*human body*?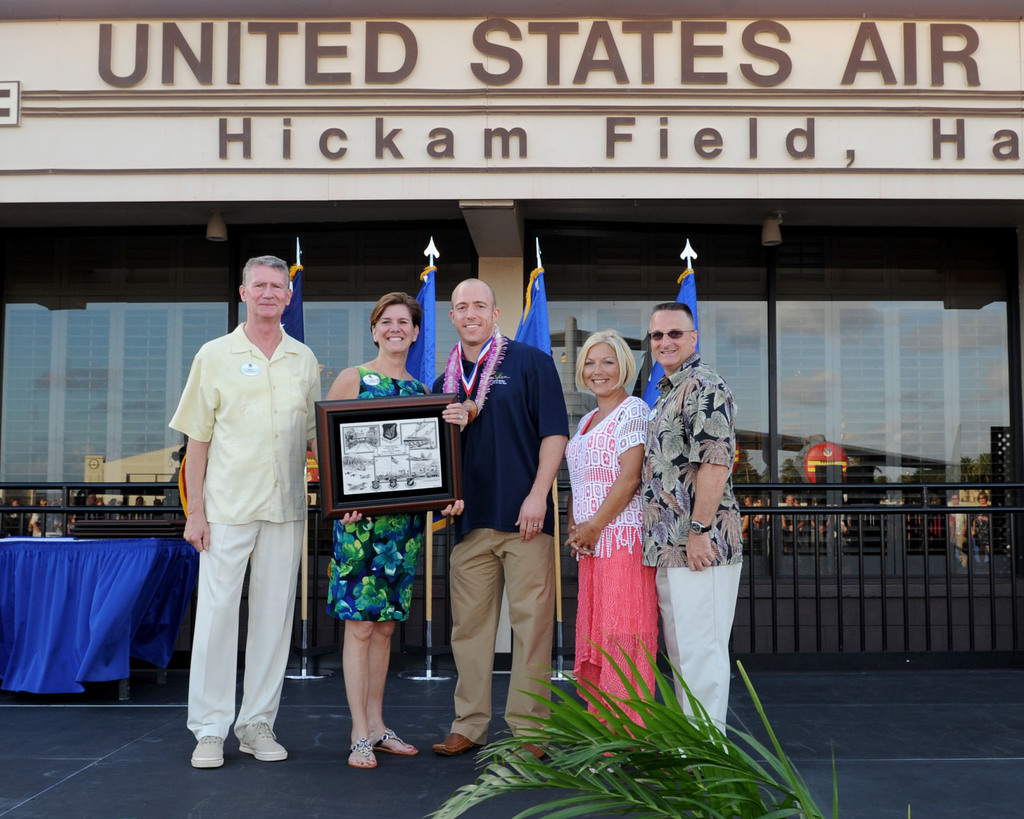
box=[432, 333, 567, 775]
